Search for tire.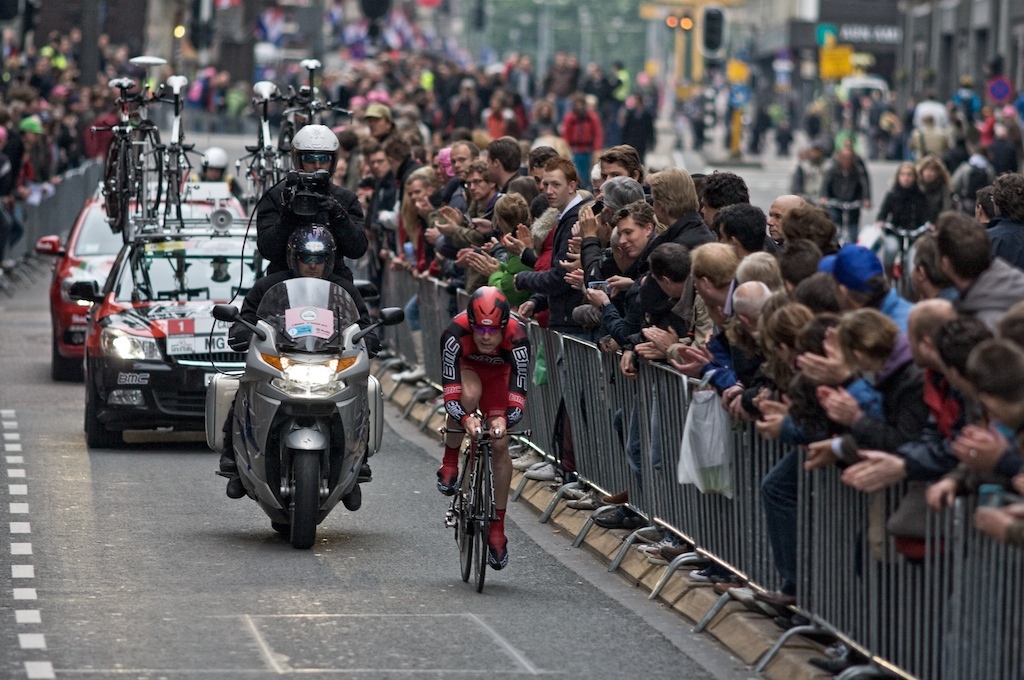
Found at detection(81, 351, 130, 456).
